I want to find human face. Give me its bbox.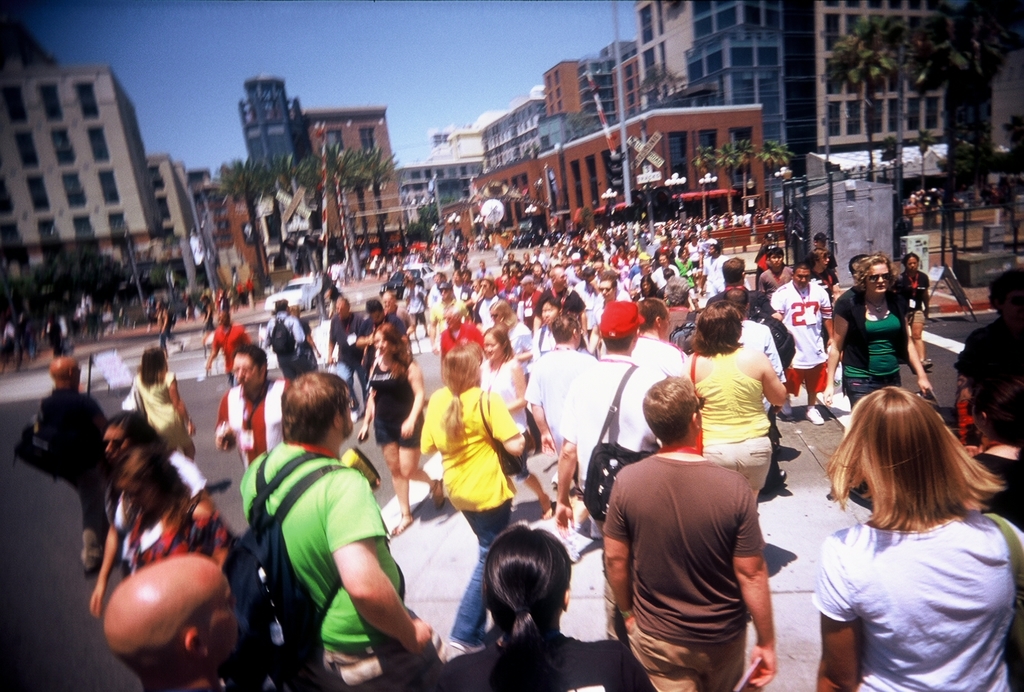
[339,381,355,438].
